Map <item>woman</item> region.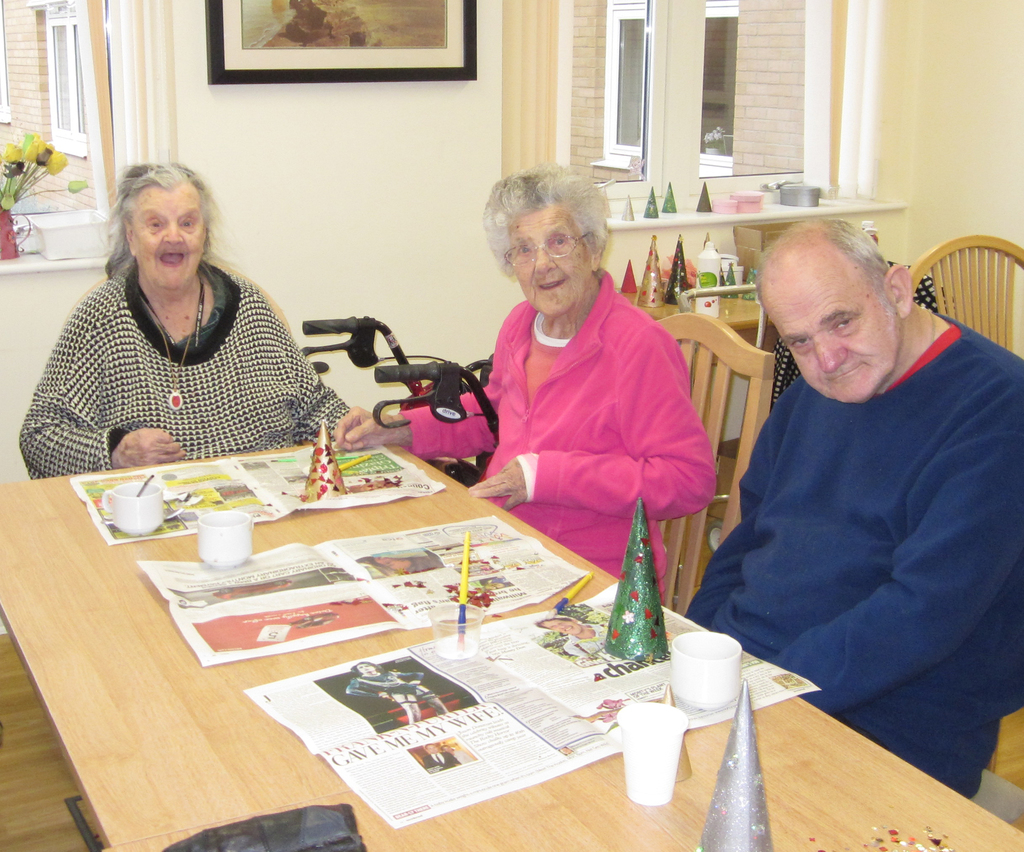
Mapped to [335,164,716,604].
